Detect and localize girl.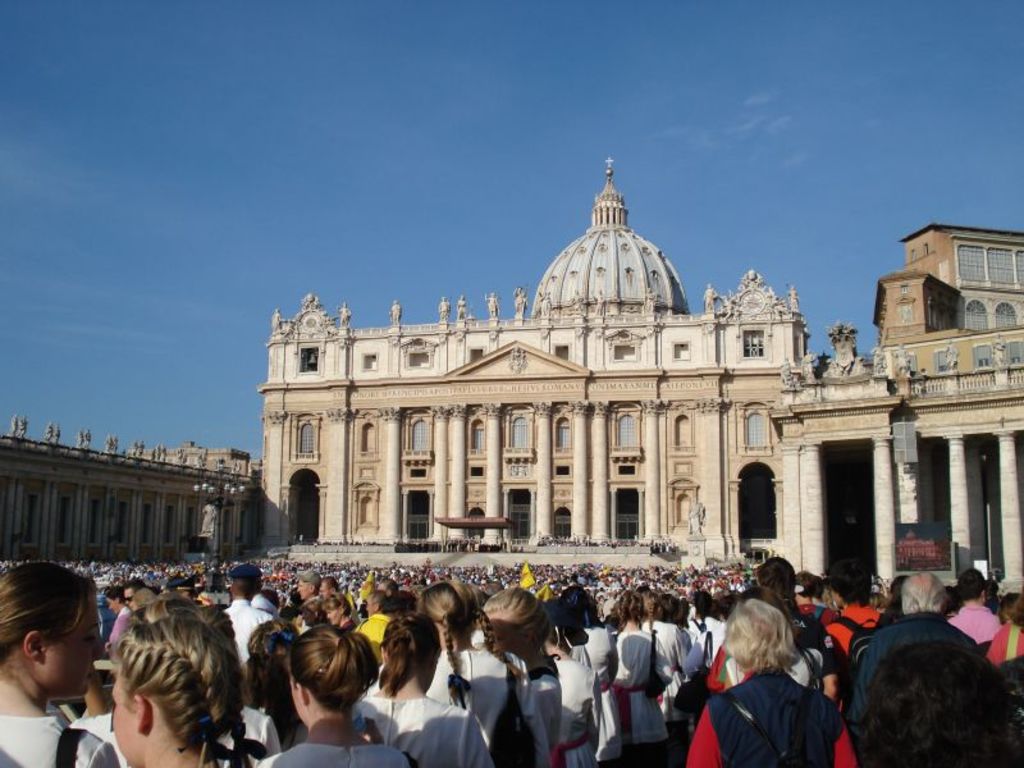
Localized at box(851, 637, 1023, 767).
